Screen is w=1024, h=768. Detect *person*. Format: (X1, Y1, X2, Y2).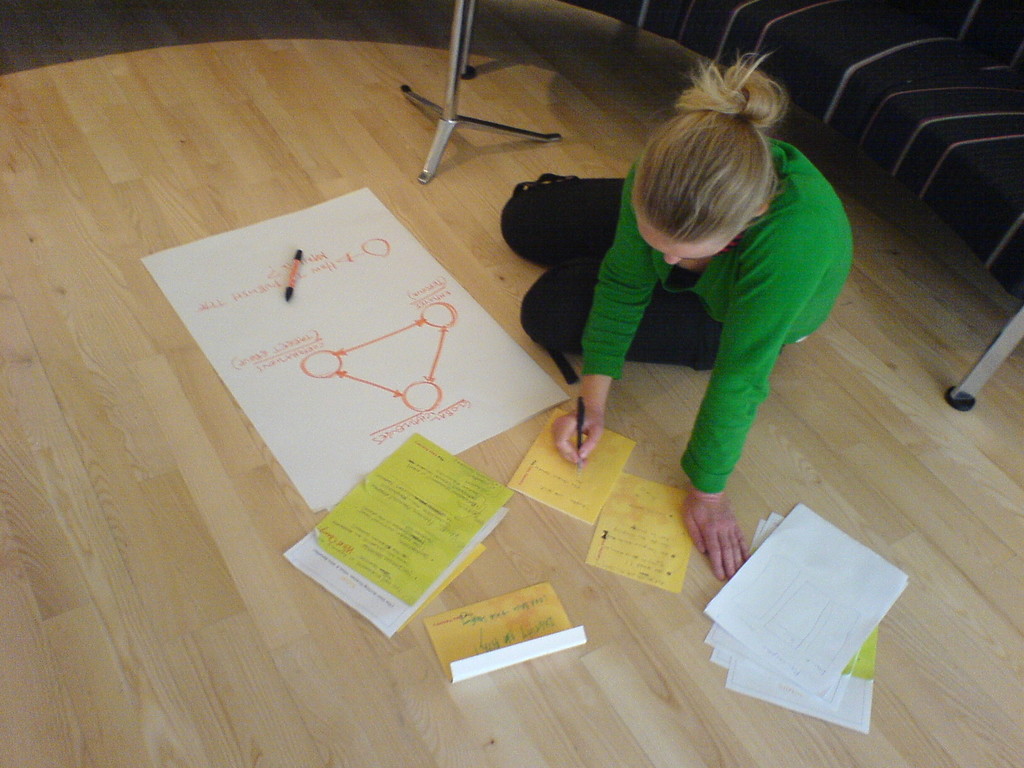
(500, 57, 855, 582).
